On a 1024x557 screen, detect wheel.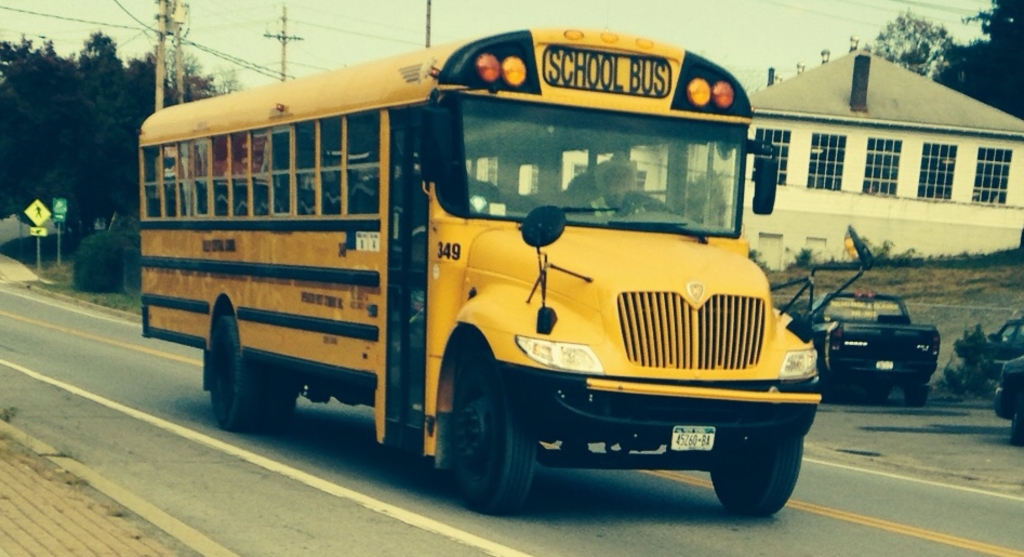
pyautogui.locateOnScreen(708, 414, 808, 527).
